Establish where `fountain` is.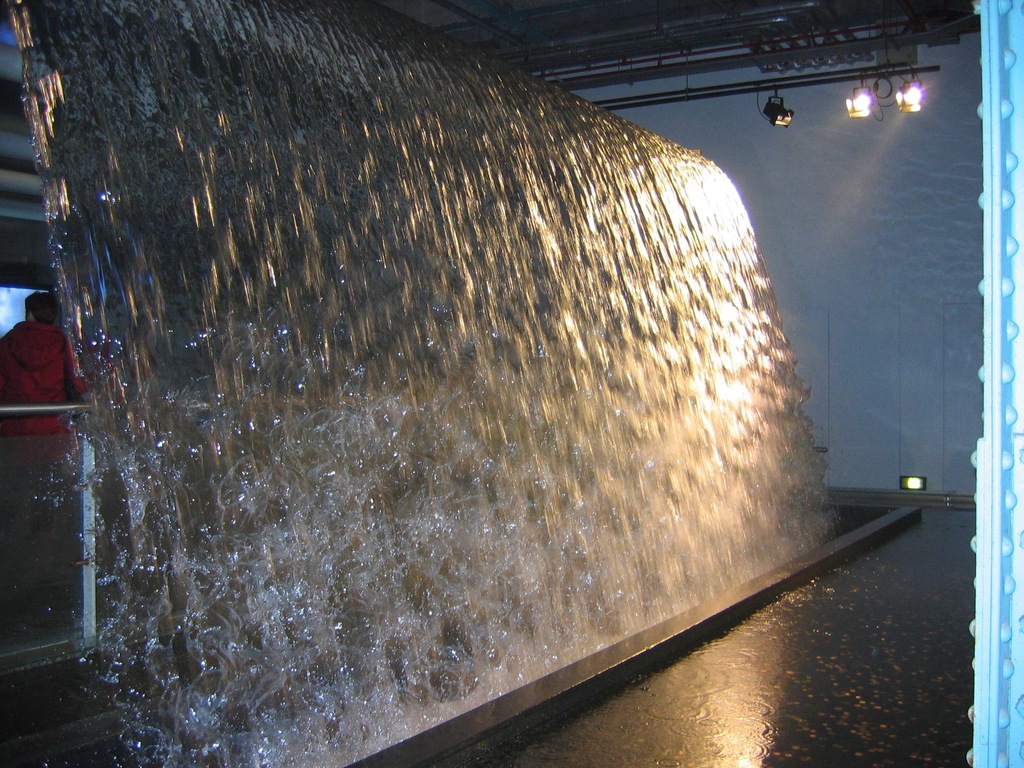
Established at (left=1, top=0, right=975, bottom=767).
